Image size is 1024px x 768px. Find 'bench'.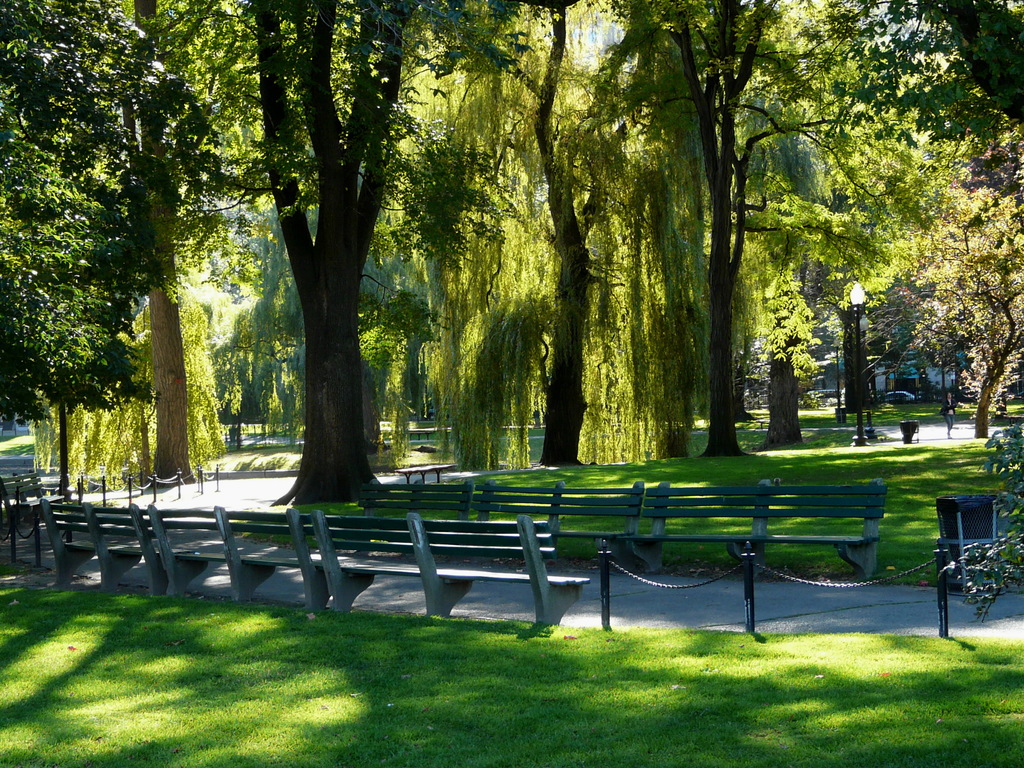
select_region(472, 484, 655, 540).
